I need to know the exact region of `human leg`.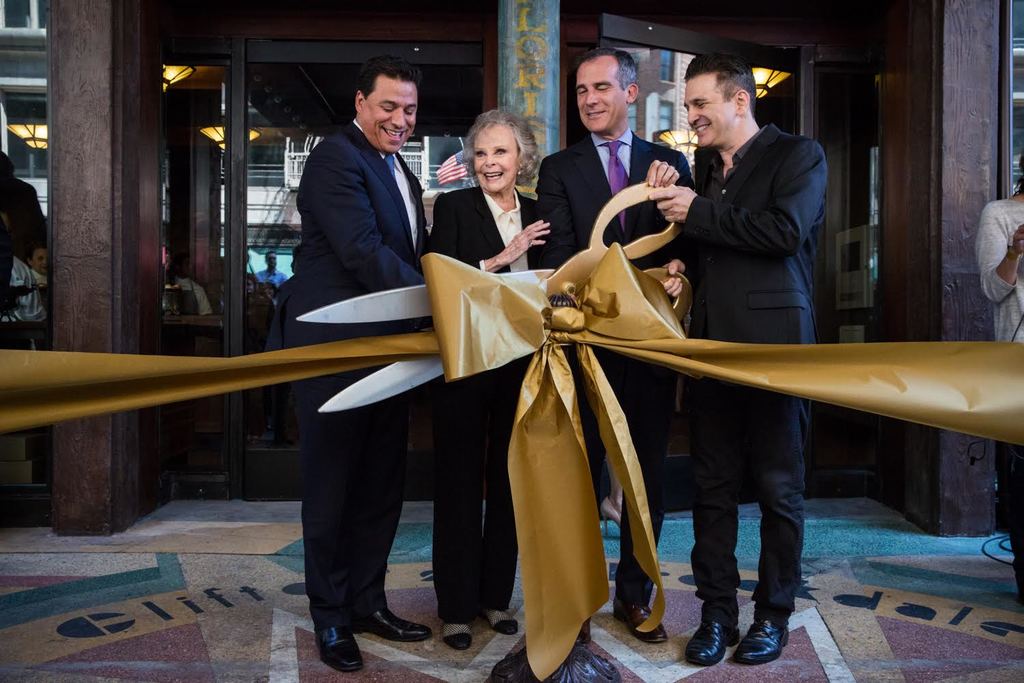
Region: (610, 382, 678, 635).
